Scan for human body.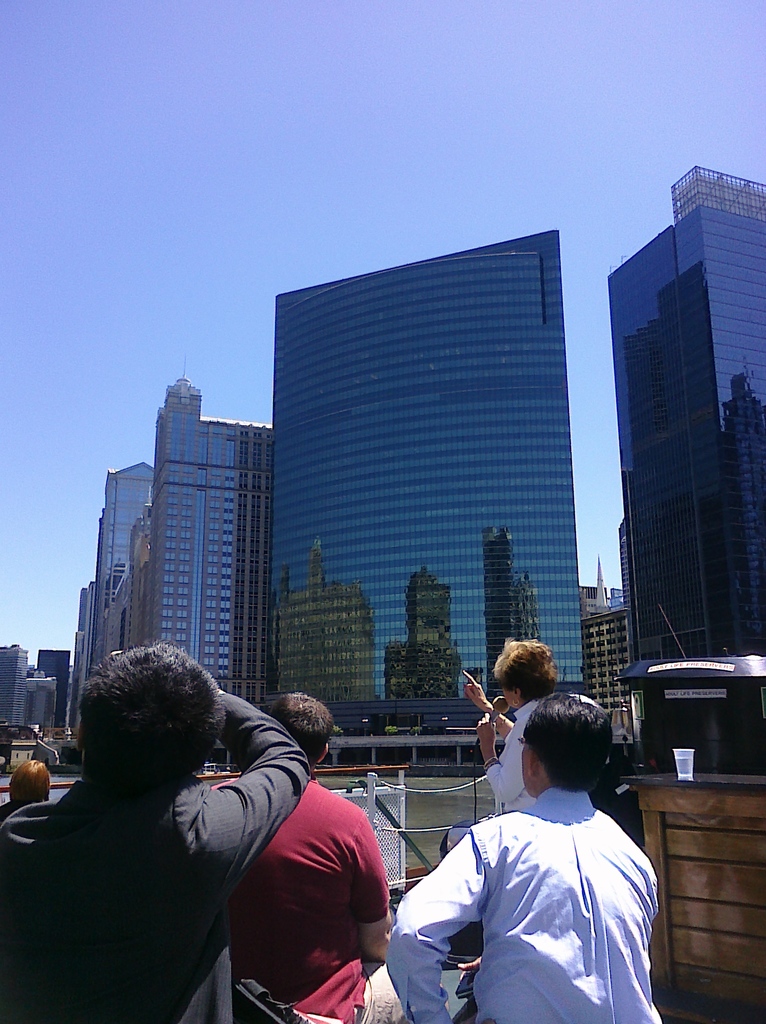
Scan result: 206, 772, 452, 1023.
